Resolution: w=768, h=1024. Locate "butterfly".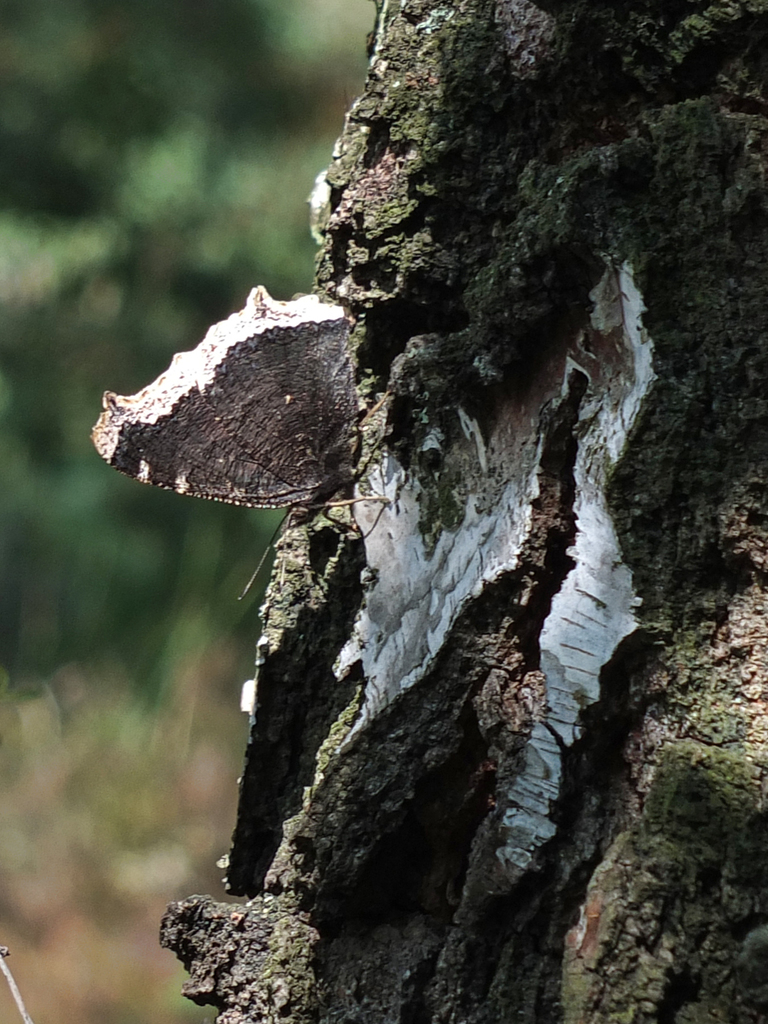
crop(87, 280, 387, 596).
